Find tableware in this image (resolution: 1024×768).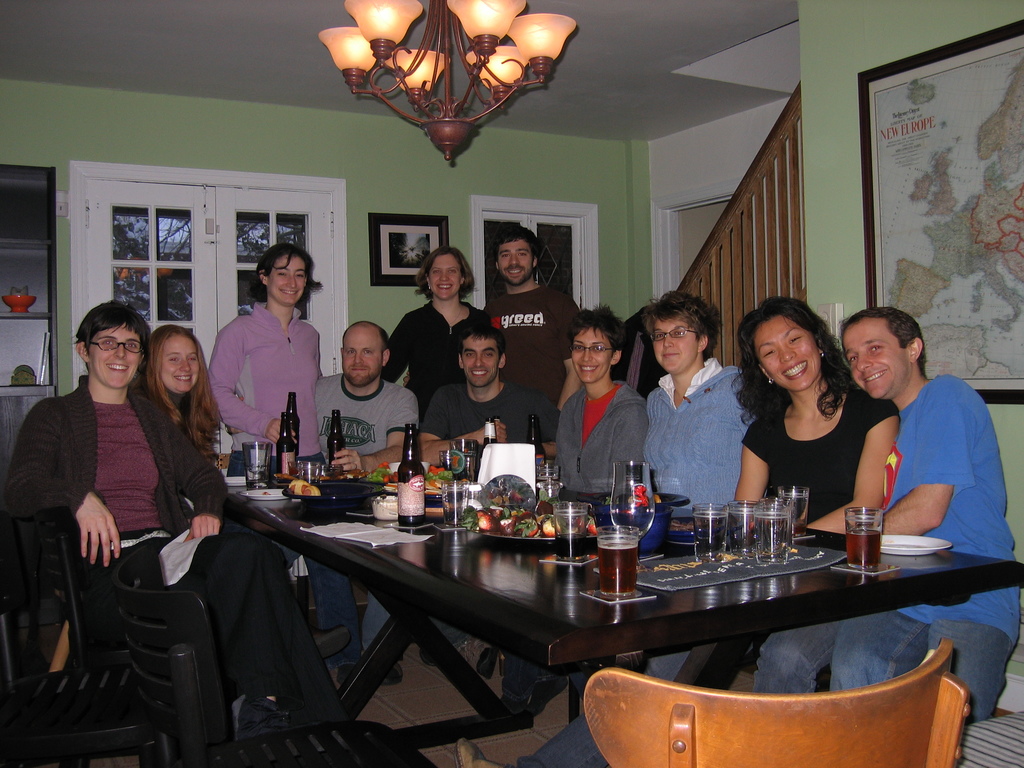
(280, 486, 376, 508).
